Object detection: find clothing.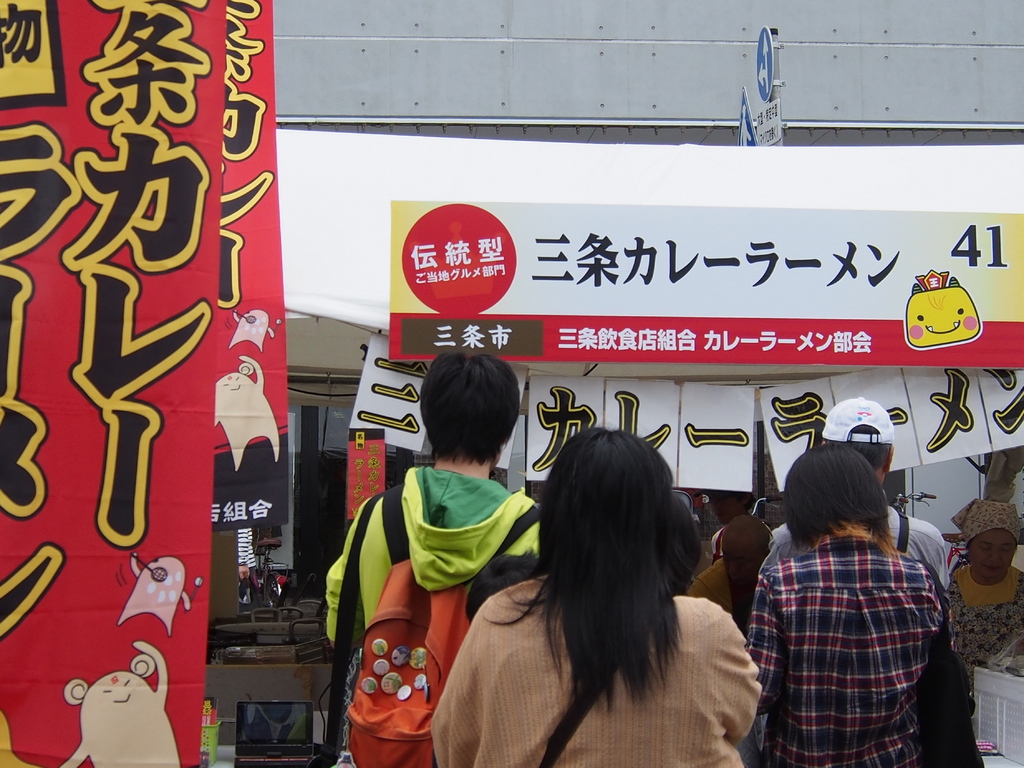
328 466 543 644.
